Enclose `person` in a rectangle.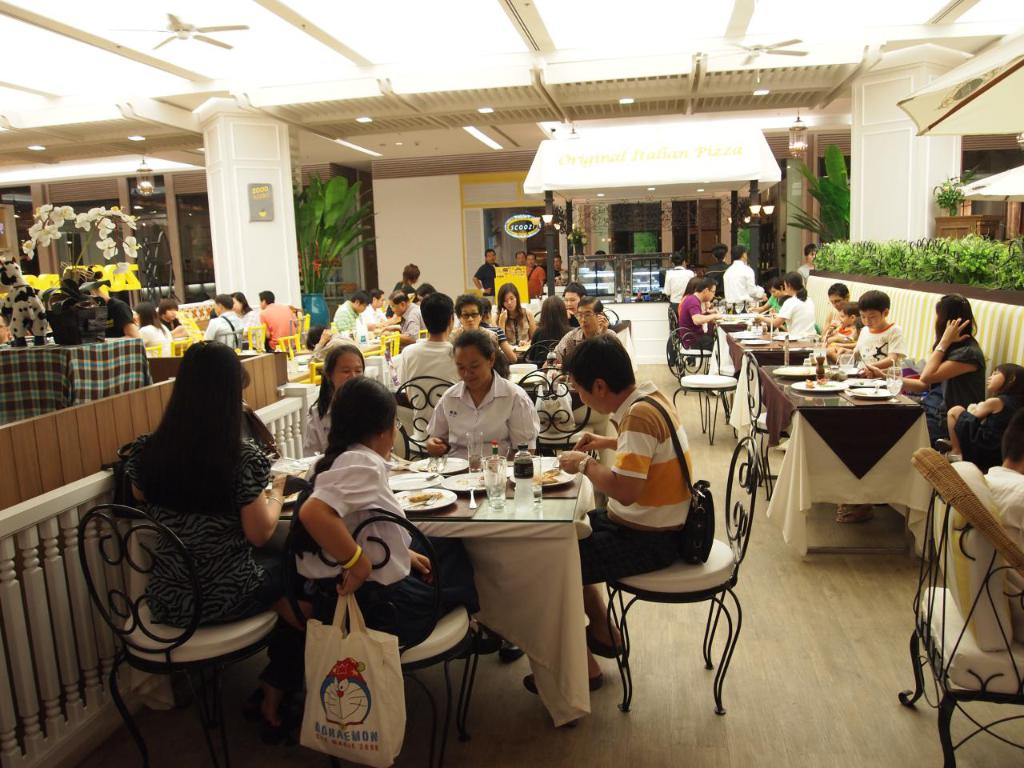
BBox(0, 314, 15, 342).
